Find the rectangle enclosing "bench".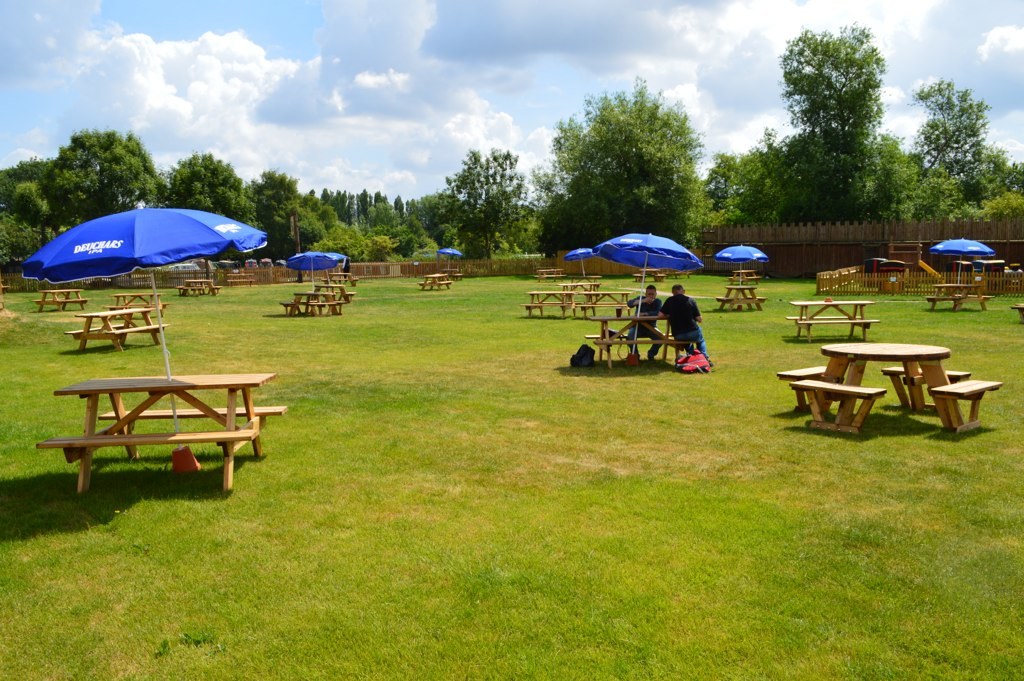
(108, 290, 170, 313).
